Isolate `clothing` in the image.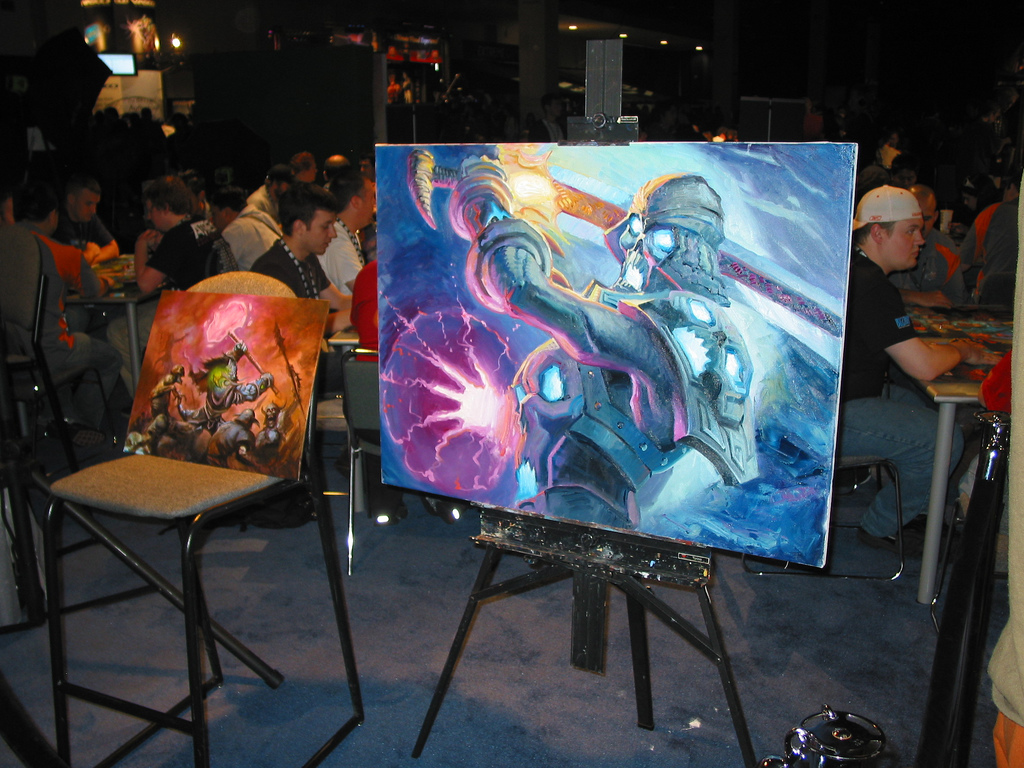
Isolated region: x1=986, y1=256, x2=1023, y2=767.
